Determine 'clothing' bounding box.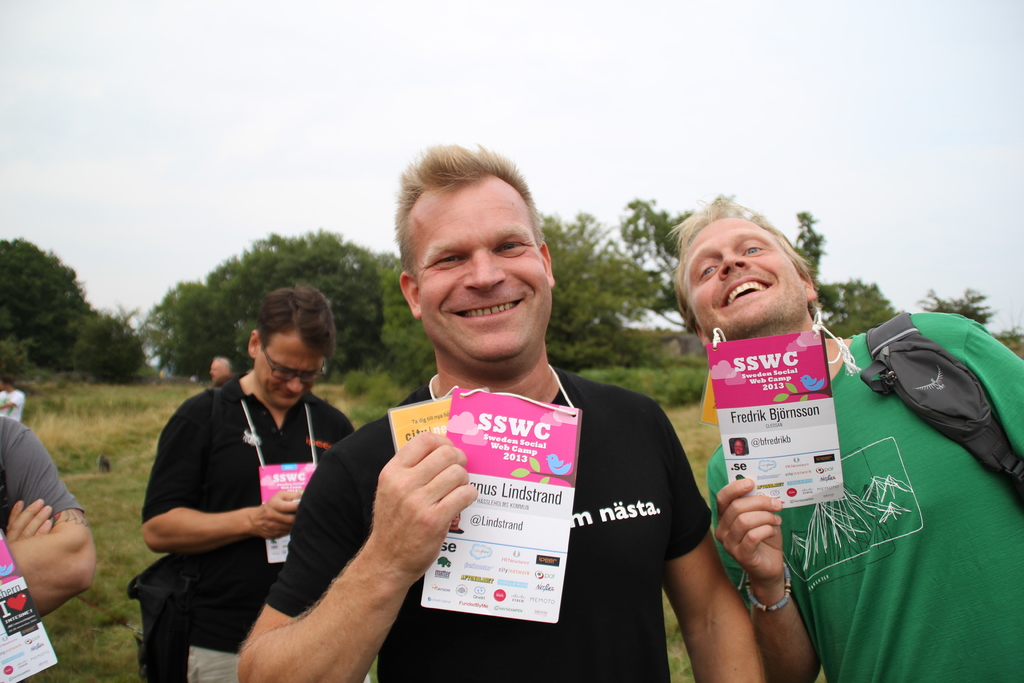
Determined: left=260, top=372, right=717, bottom=682.
